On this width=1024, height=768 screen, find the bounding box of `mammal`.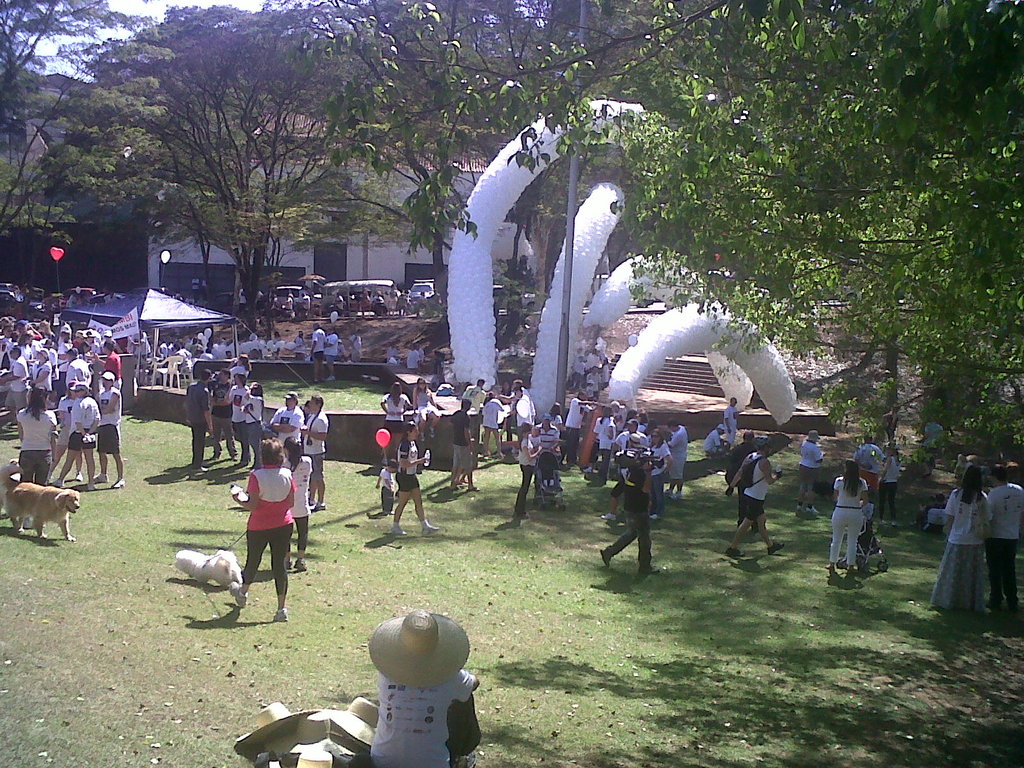
Bounding box: [403,342,417,370].
